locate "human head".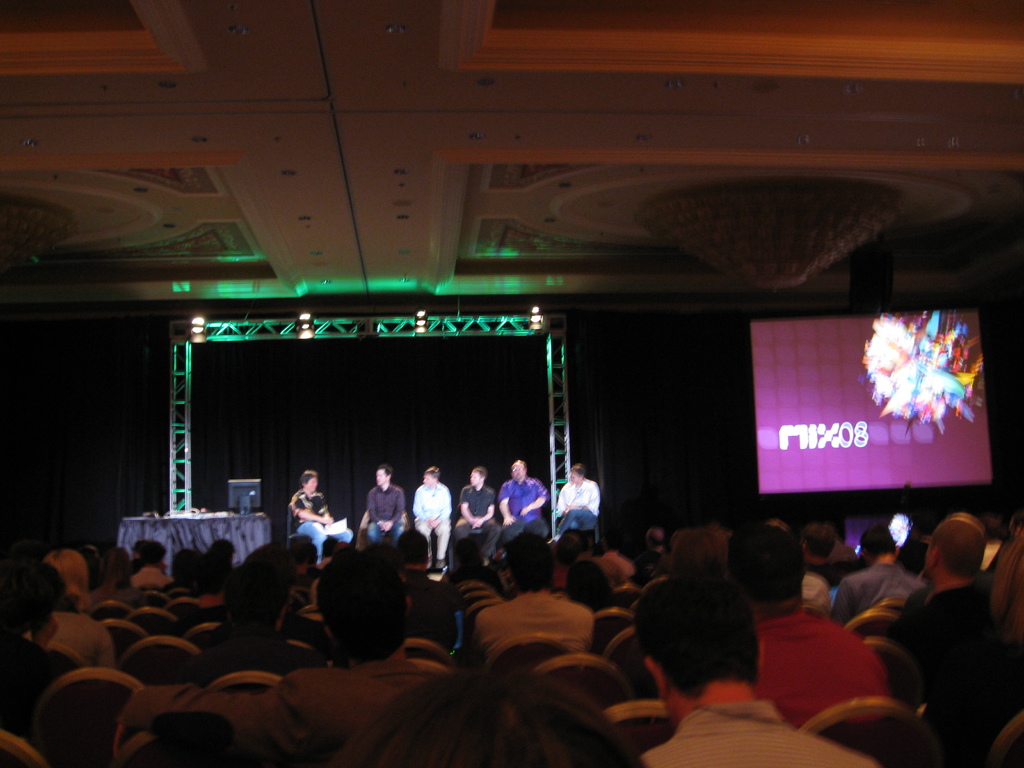
Bounding box: 298,471,318,496.
